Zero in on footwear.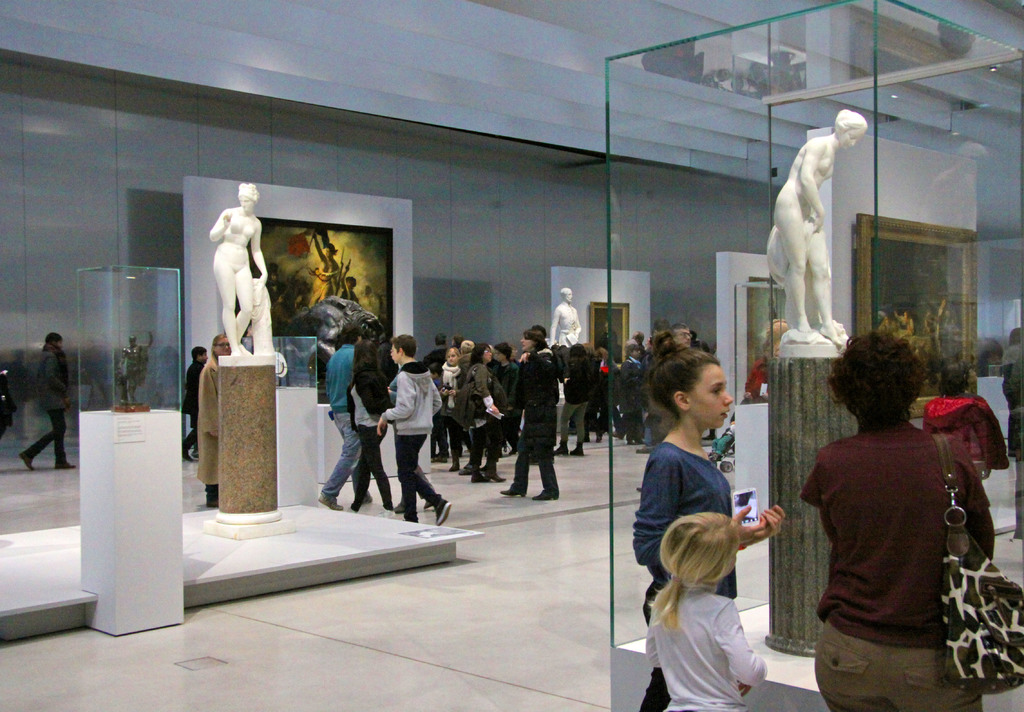
Zeroed in: 430 450 452 463.
